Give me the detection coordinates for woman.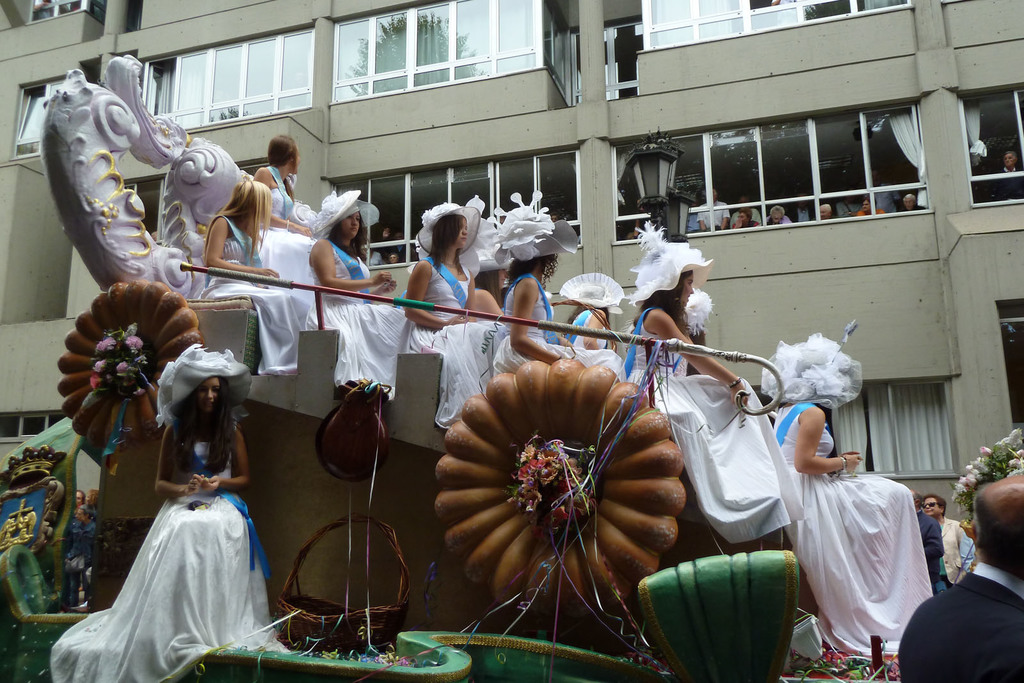
(x1=763, y1=331, x2=938, y2=656).
